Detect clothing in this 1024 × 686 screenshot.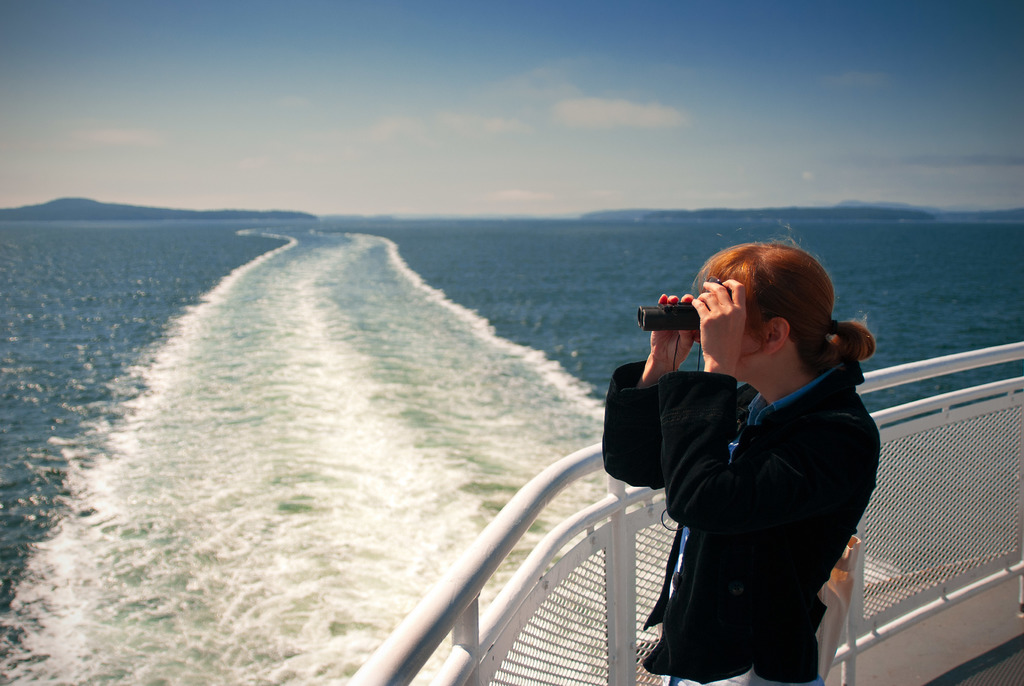
Detection: <box>628,309,884,673</box>.
